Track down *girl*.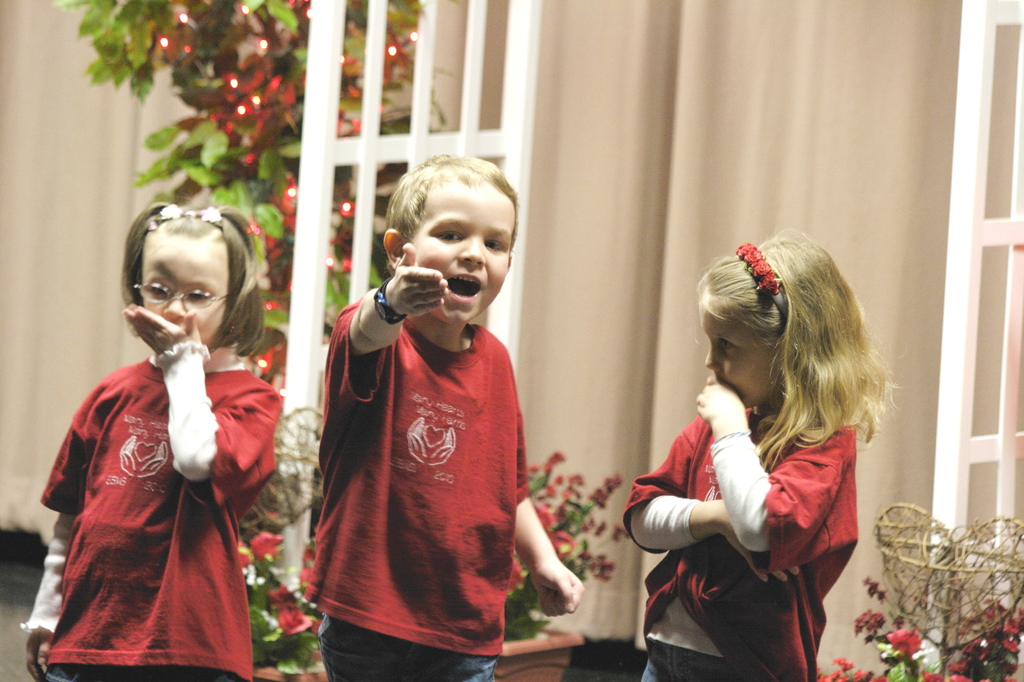
Tracked to <region>19, 203, 280, 681</region>.
